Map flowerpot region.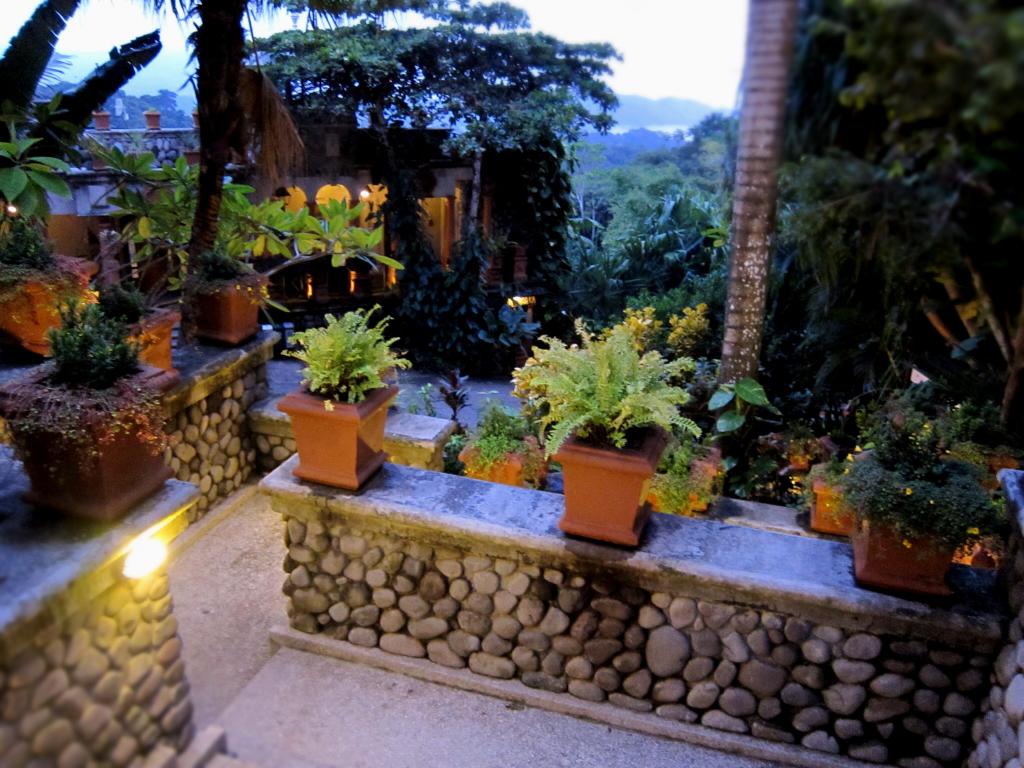
Mapped to [left=649, top=435, right=721, bottom=511].
